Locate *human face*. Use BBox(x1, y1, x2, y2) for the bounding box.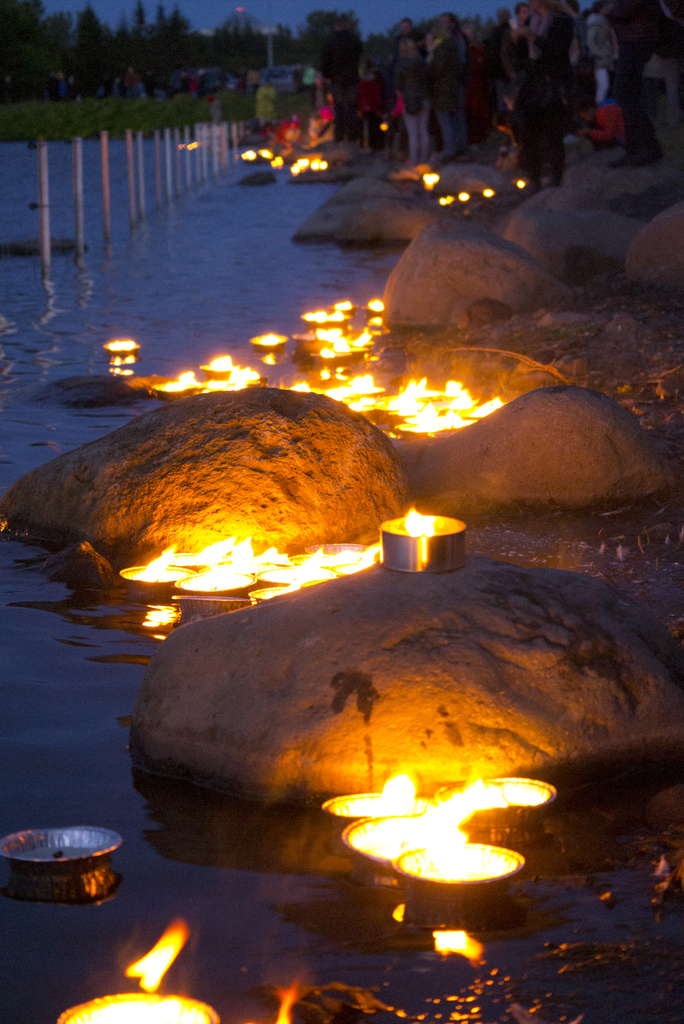
BBox(425, 36, 436, 52).
